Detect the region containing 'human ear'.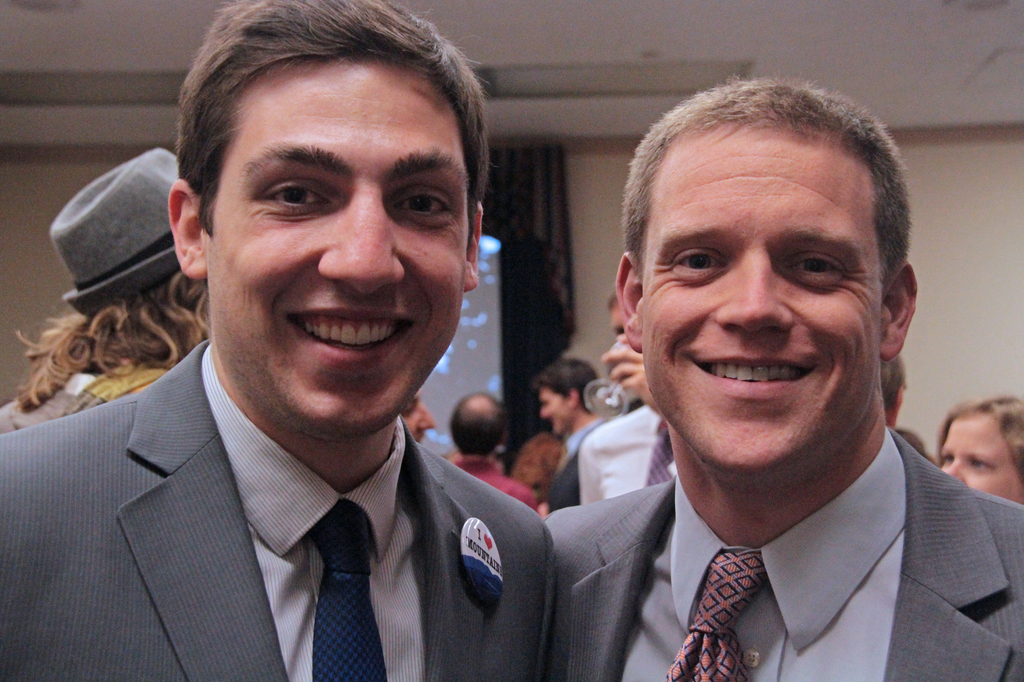
<bbox>614, 251, 643, 351</bbox>.
